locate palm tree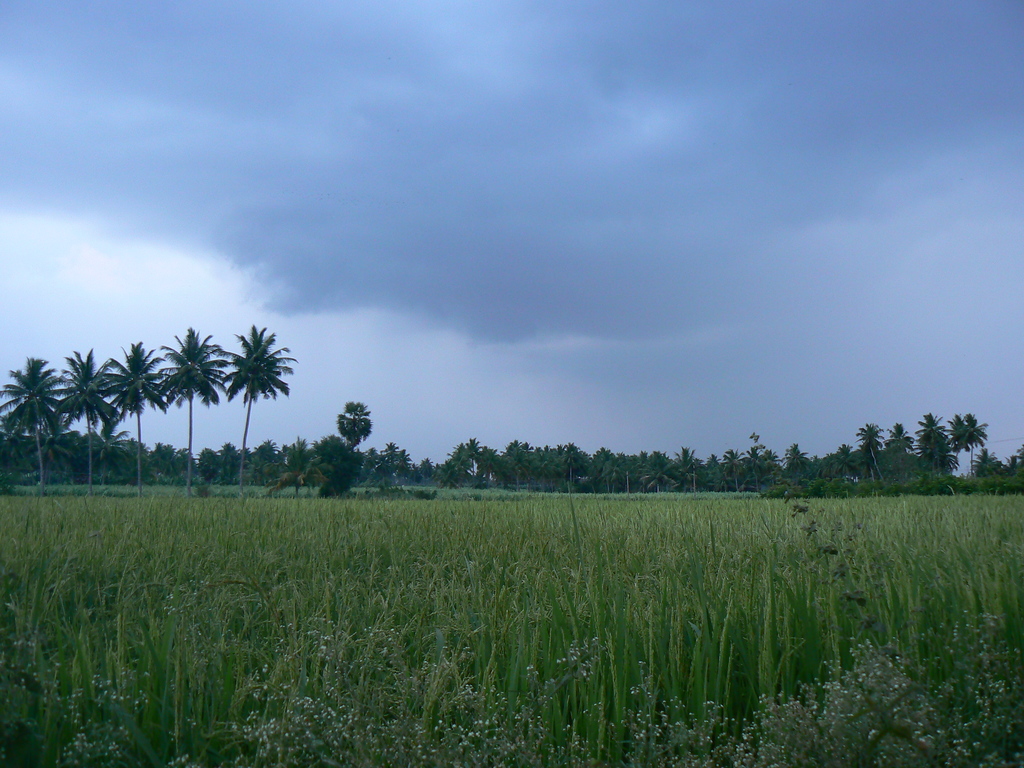
l=0, t=362, r=60, b=513
